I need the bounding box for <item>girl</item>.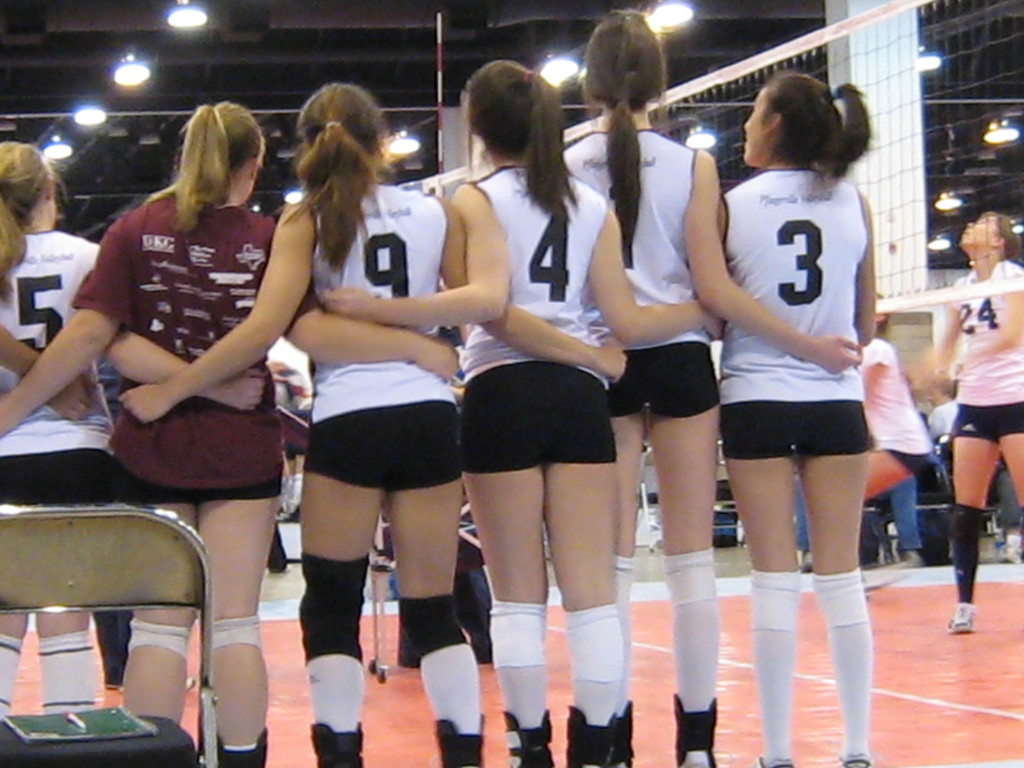
Here it is: locate(928, 212, 1023, 632).
